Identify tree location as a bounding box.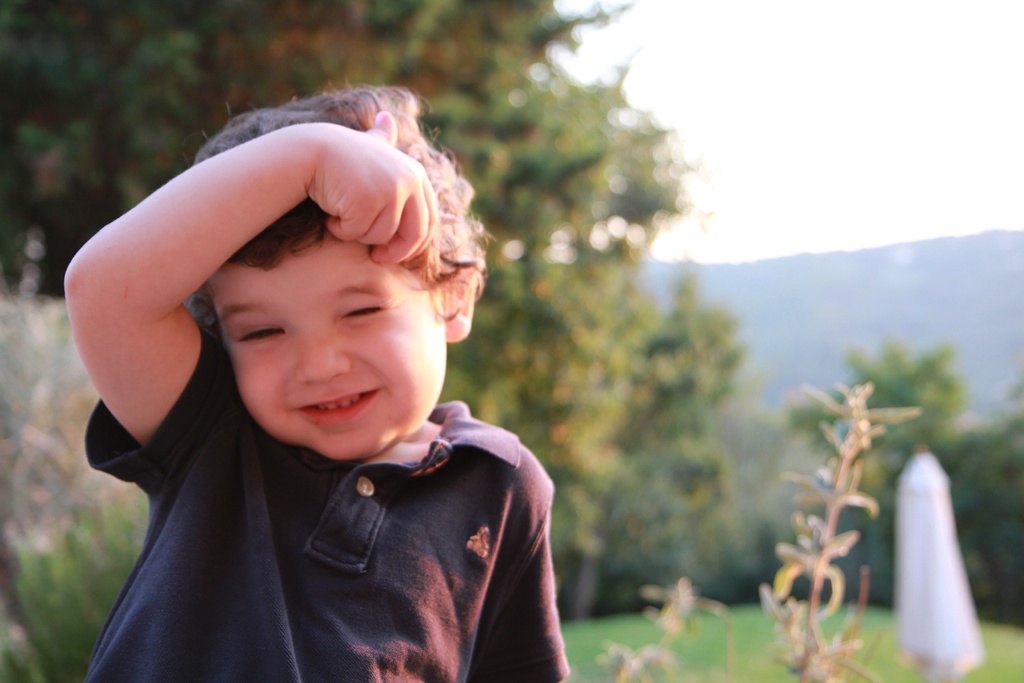
(799, 340, 989, 614).
